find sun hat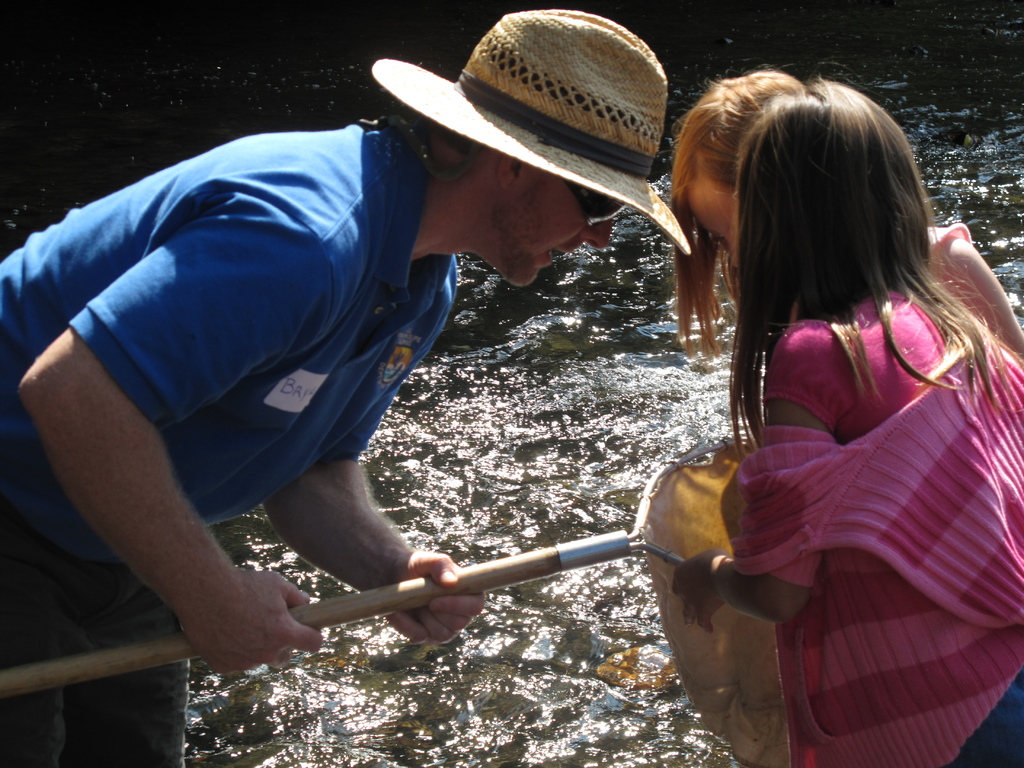
BBox(373, 11, 700, 264)
